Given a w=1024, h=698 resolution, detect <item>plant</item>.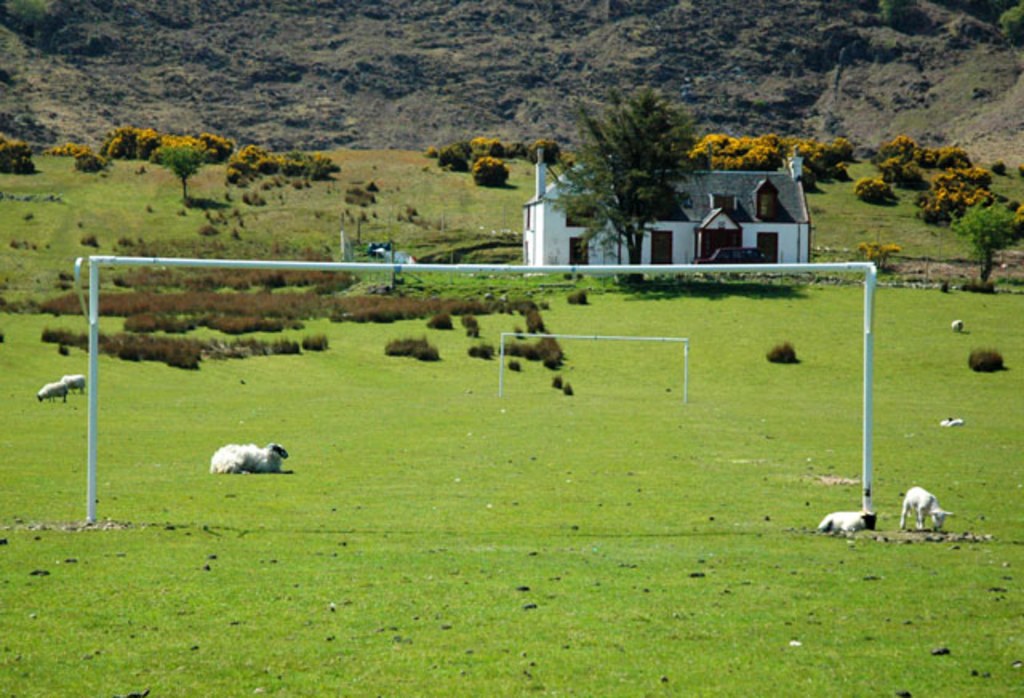
rect(762, 341, 798, 365).
